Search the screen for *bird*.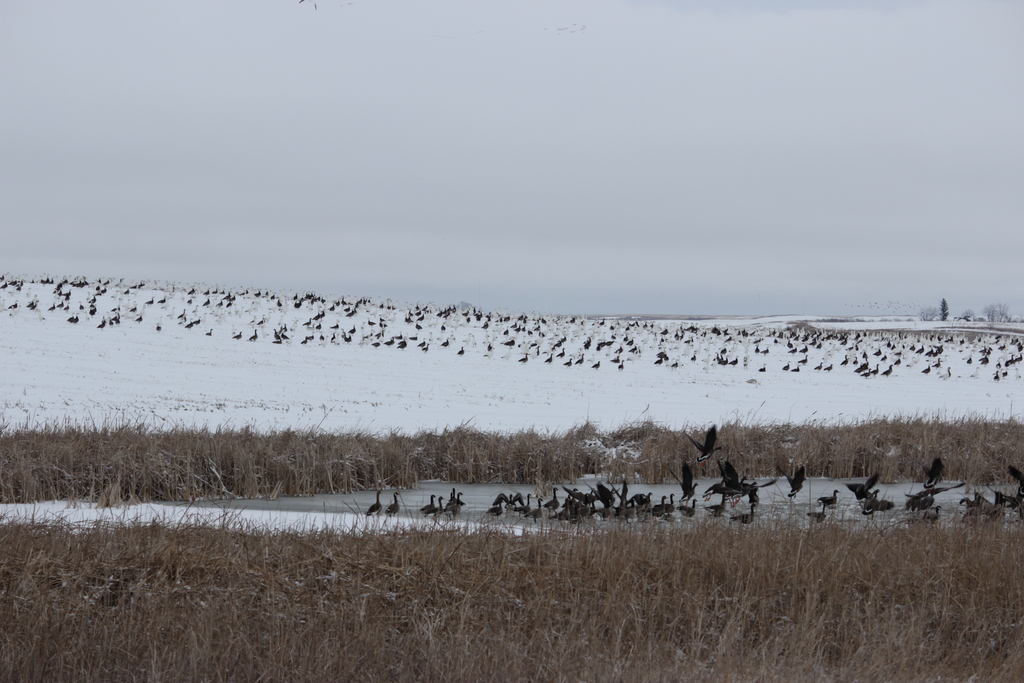
Found at <region>682, 466, 703, 506</region>.
